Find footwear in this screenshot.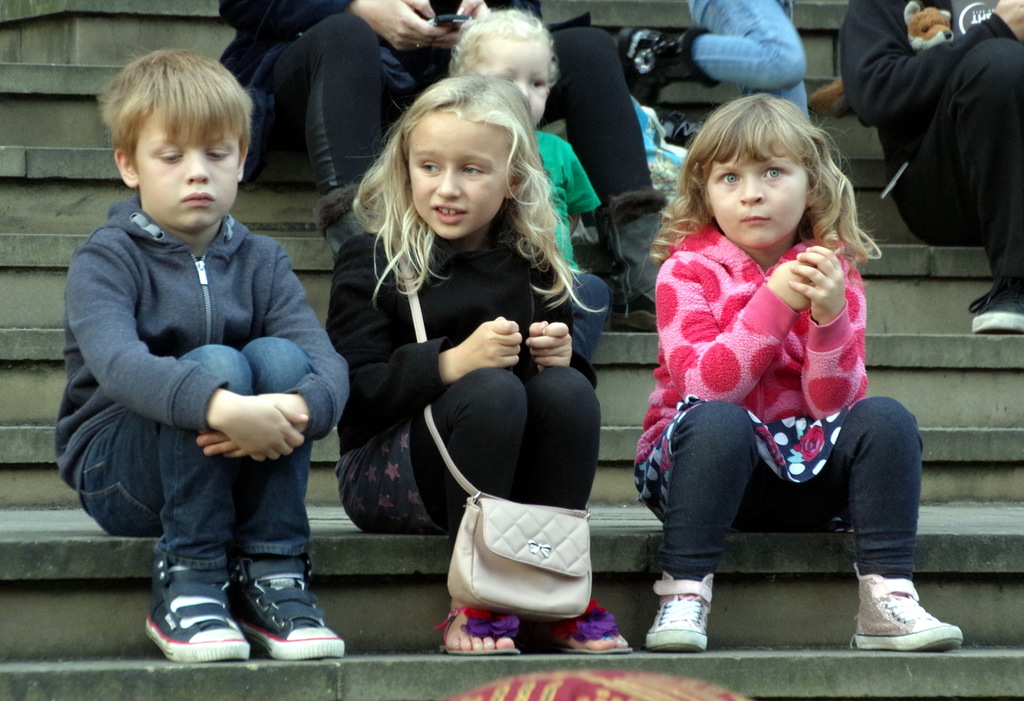
The bounding box for footwear is 862,583,957,660.
